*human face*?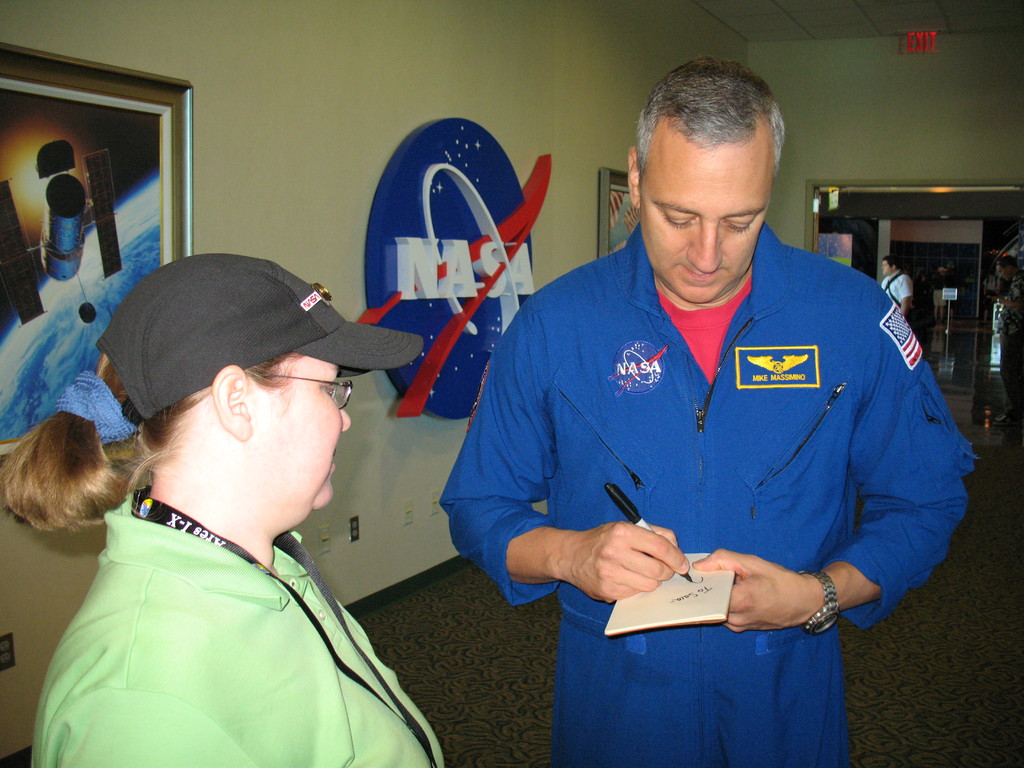
pyautogui.locateOnScreen(271, 363, 348, 508)
